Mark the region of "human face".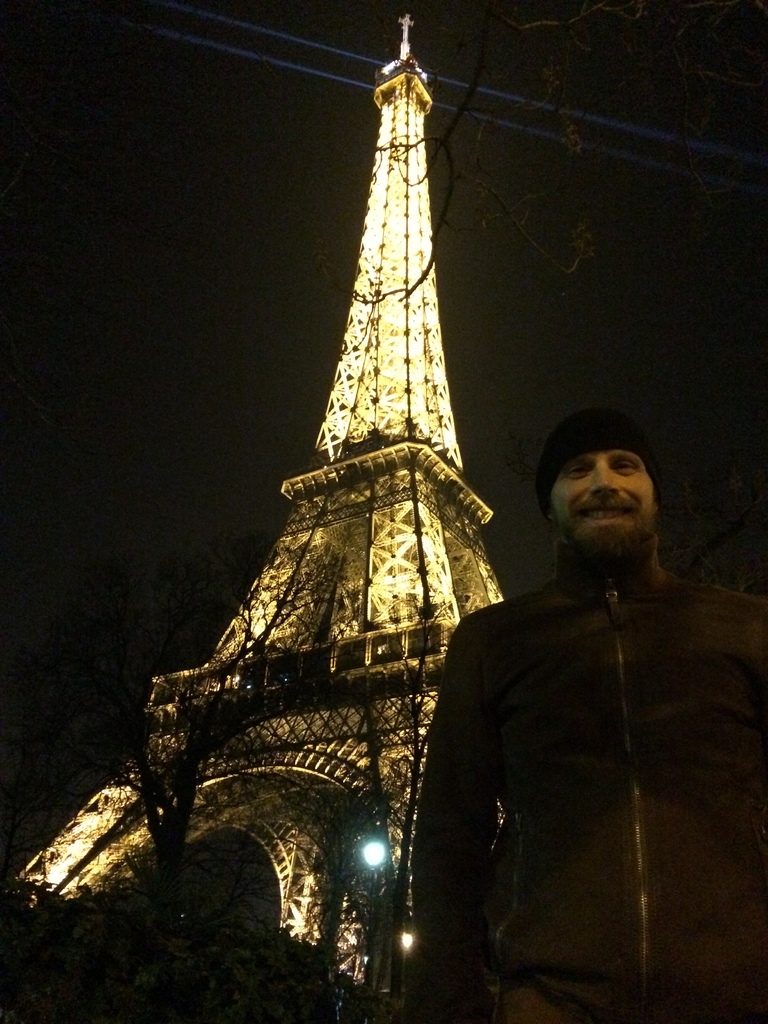
Region: x1=554, y1=455, x2=646, y2=538.
